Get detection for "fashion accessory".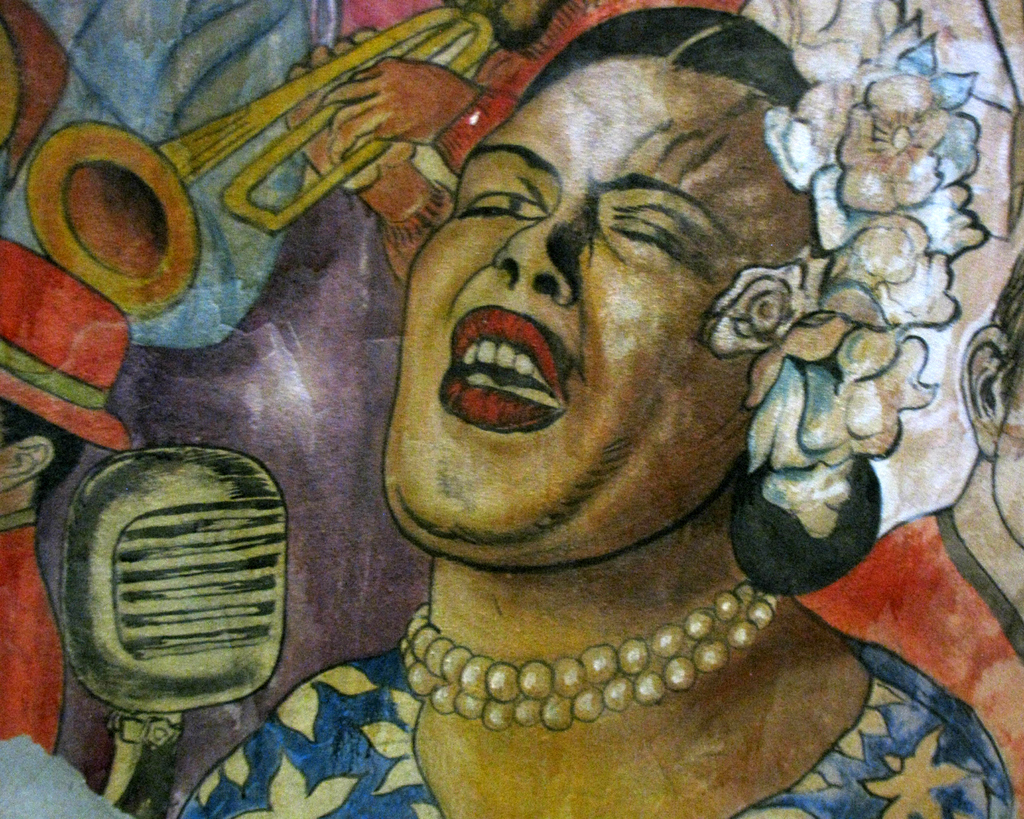
Detection: bbox(394, 577, 781, 732).
